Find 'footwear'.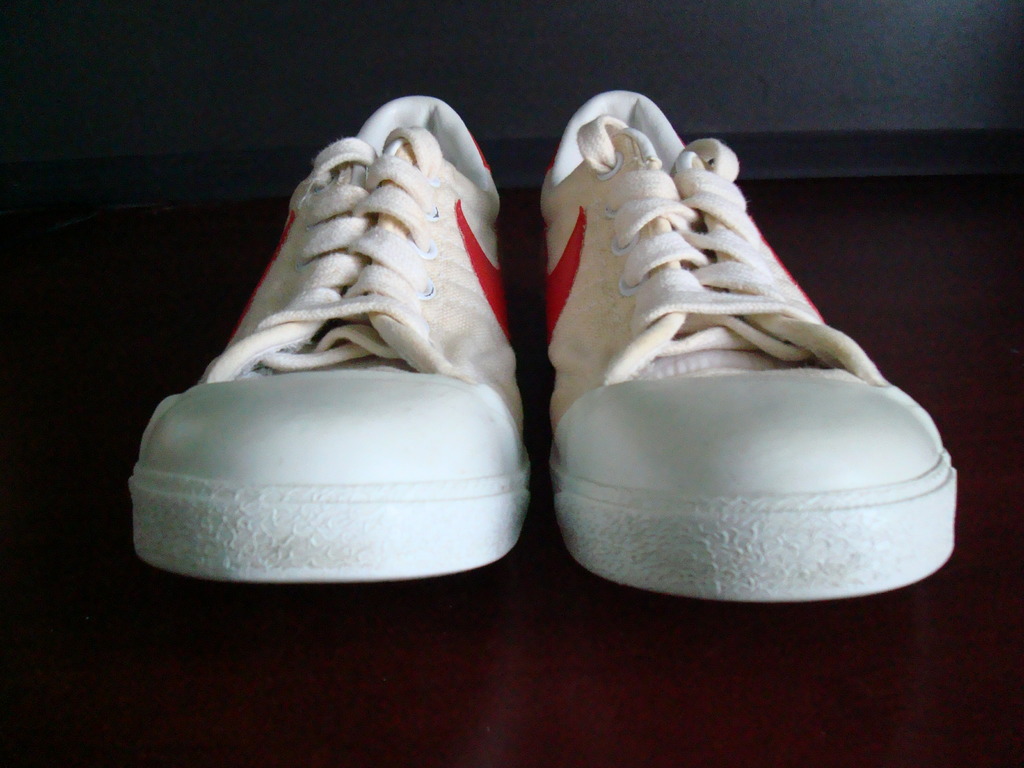
box=[534, 84, 963, 604].
